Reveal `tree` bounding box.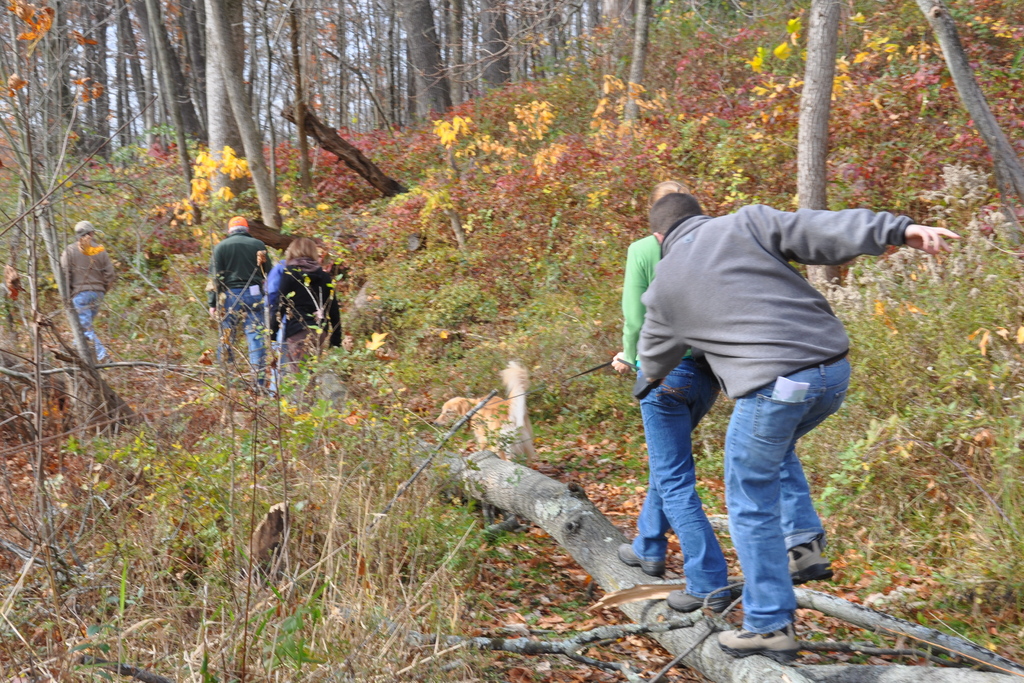
Revealed: bbox(383, 434, 837, 682).
